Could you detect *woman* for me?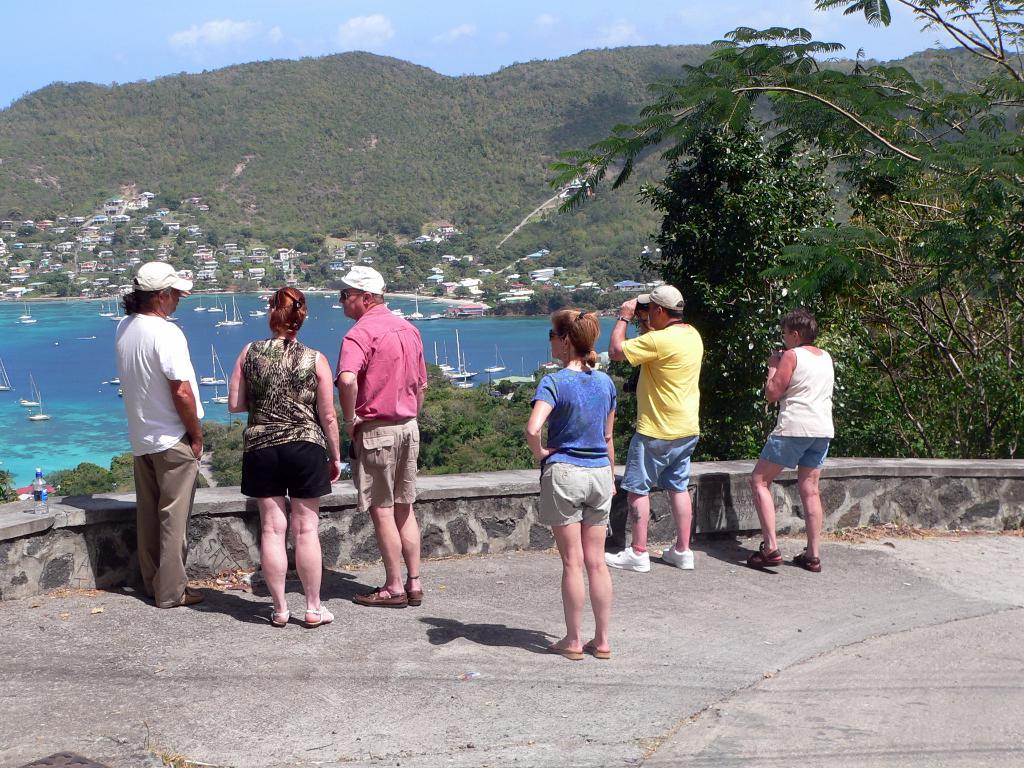
Detection result: rect(525, 307, 620, 657).
